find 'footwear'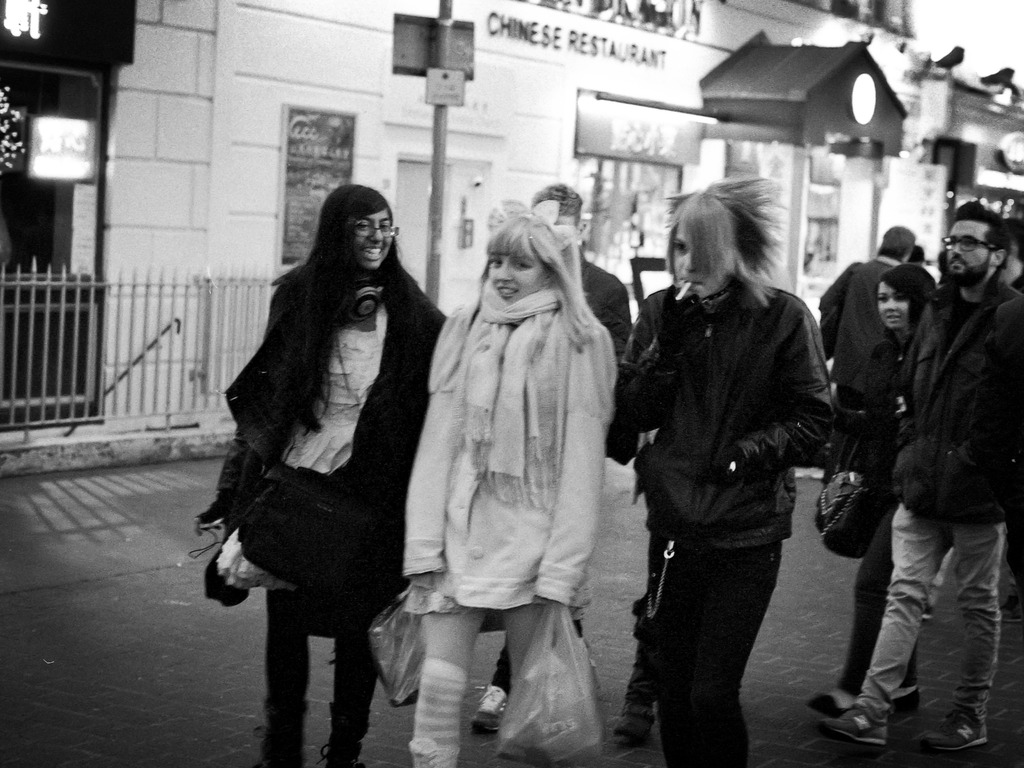
rect(1000, 590, 1021, 621)
